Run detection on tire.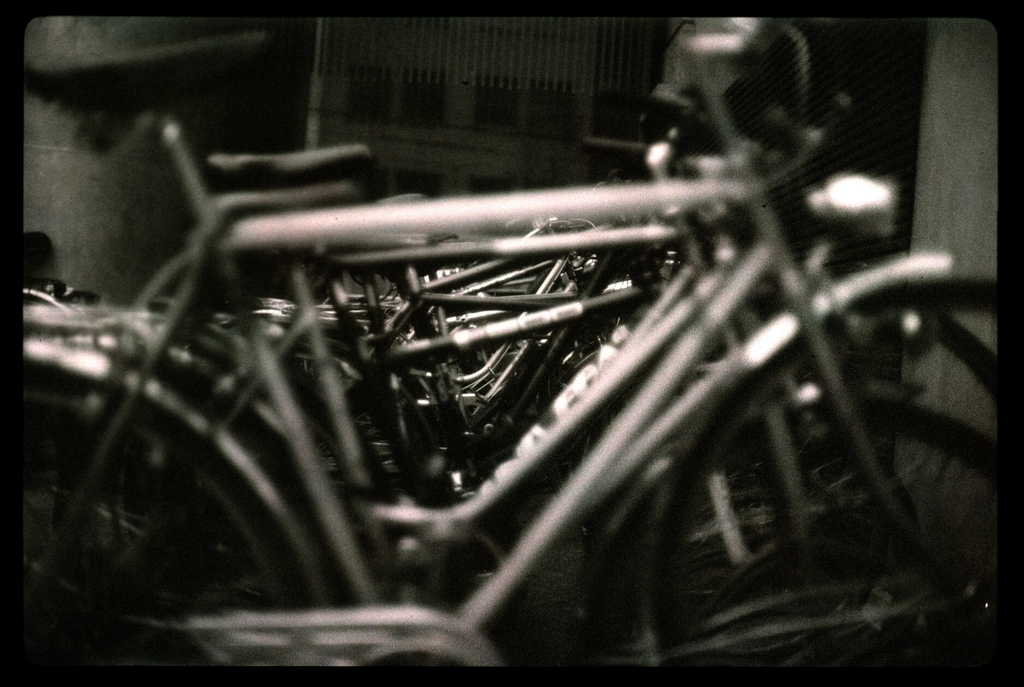
Result: {"left": 11, "top": 373, "right": 310, "bottom": 686}.
